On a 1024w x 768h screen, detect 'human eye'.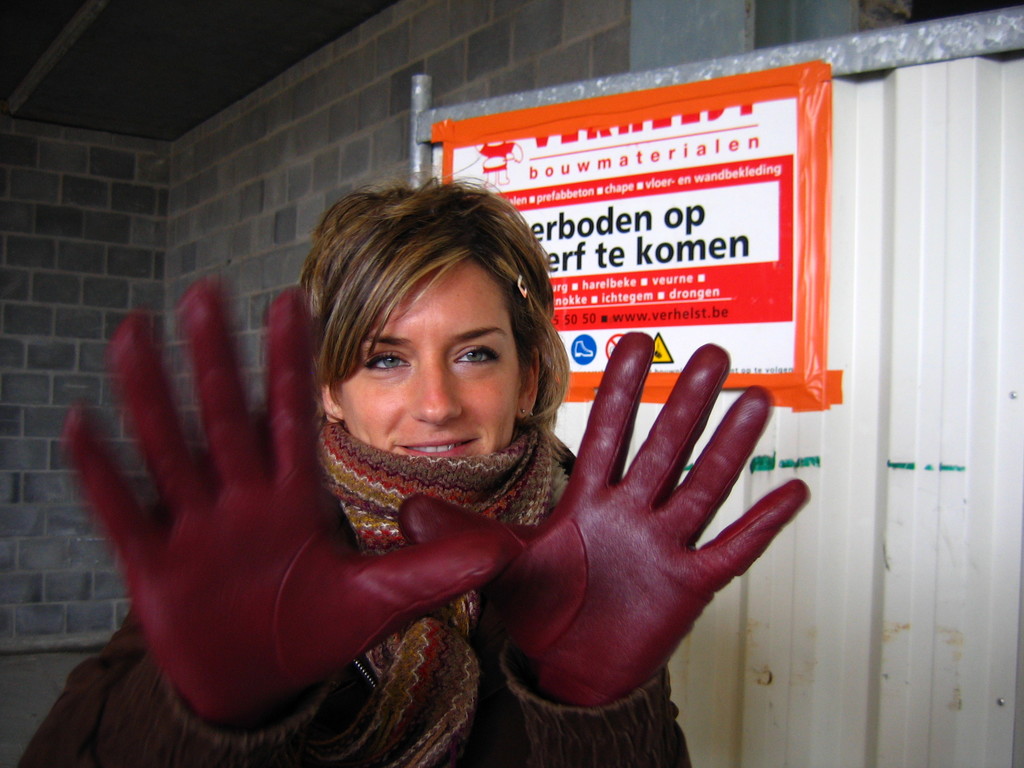
box=[449, 339, 501, 372].
